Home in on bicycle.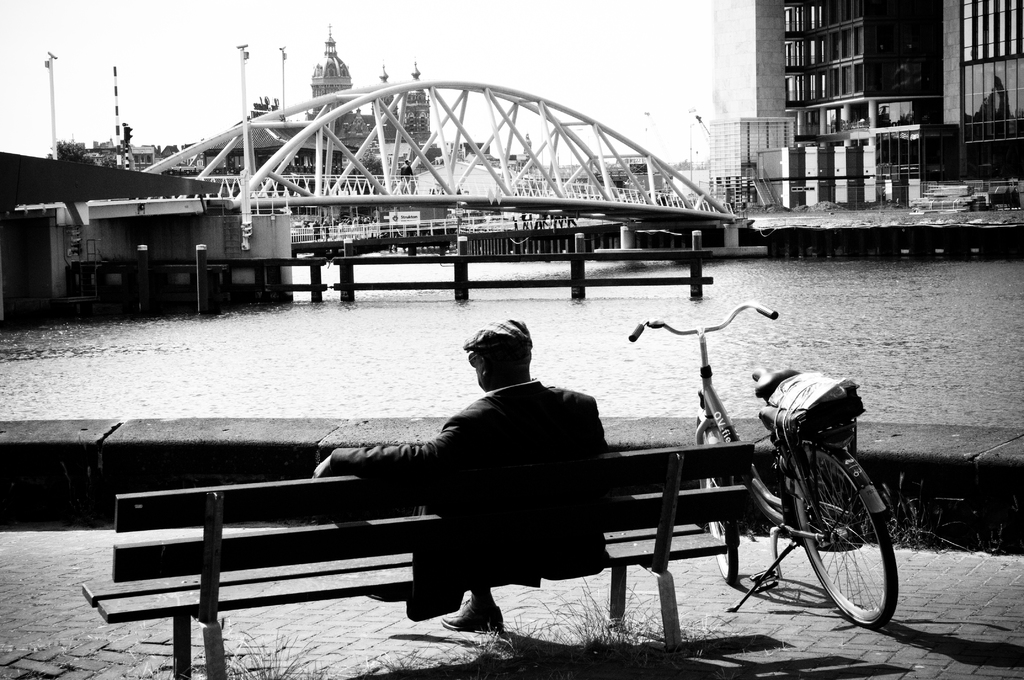
Homed in at 628,300,897,629.
